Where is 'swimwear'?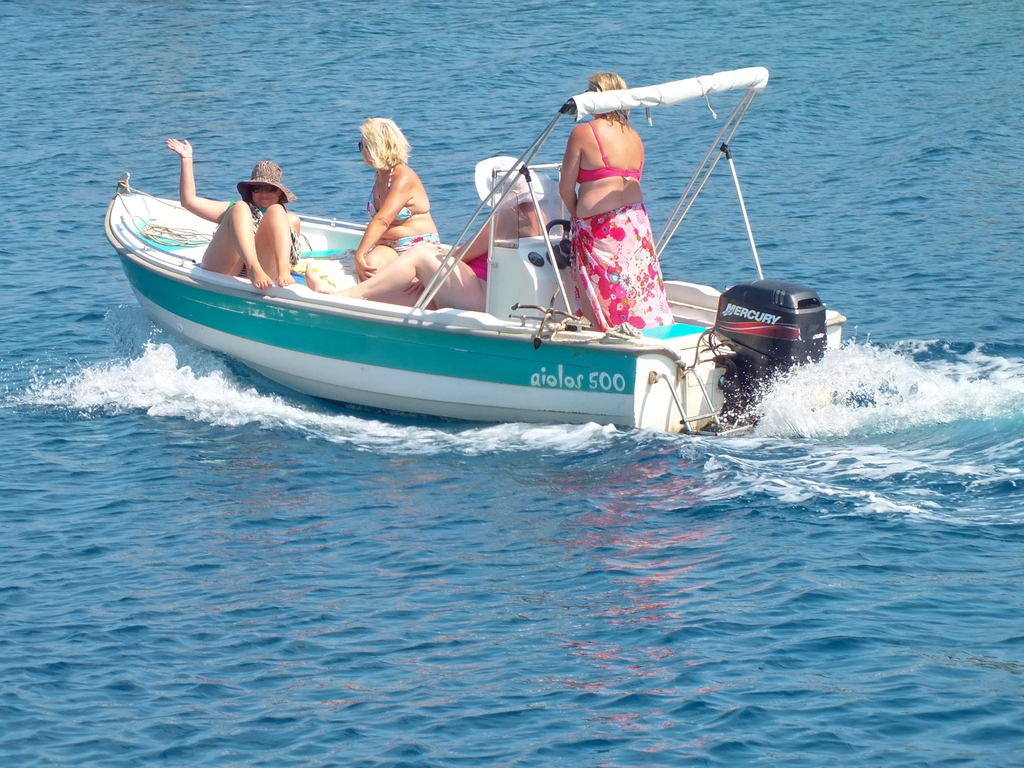
detection(225, 201, 267, 212).
